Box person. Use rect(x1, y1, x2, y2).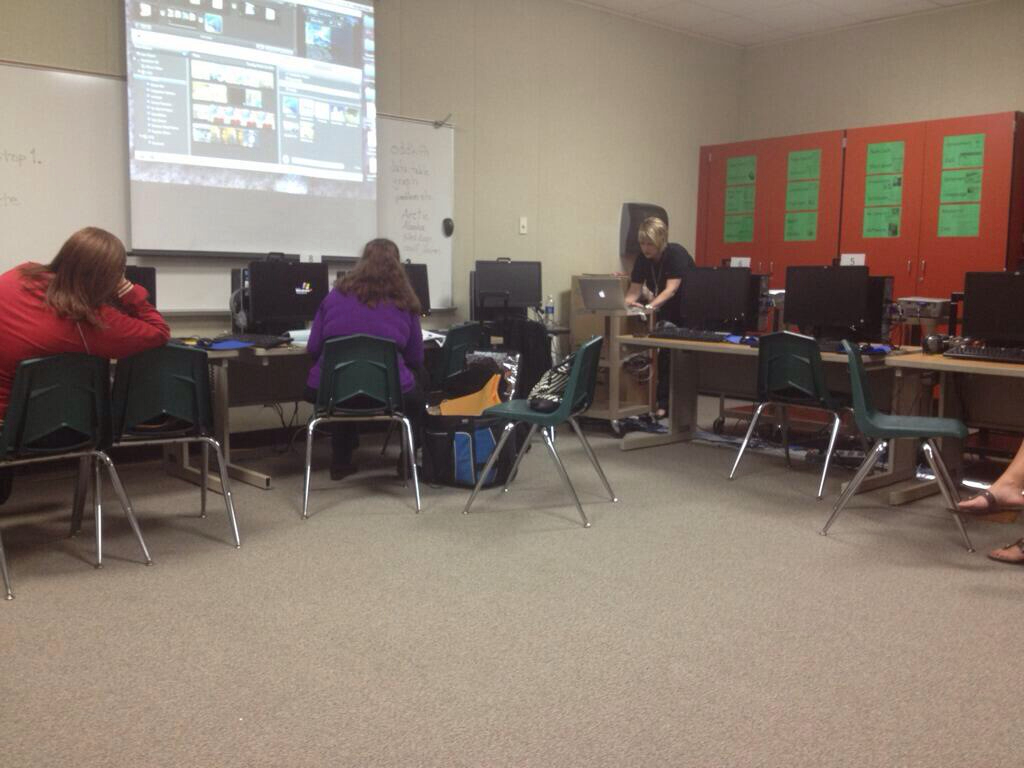
rect(0, 224, 169, 507).
